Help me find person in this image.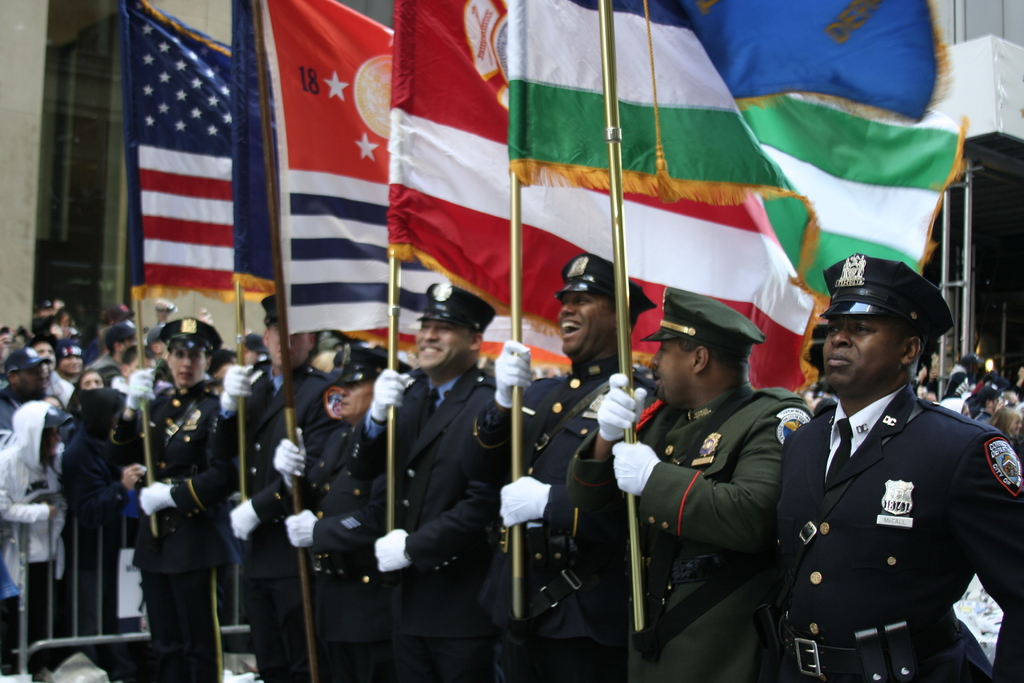
Found it: rect(344, 283, 495, 682).
